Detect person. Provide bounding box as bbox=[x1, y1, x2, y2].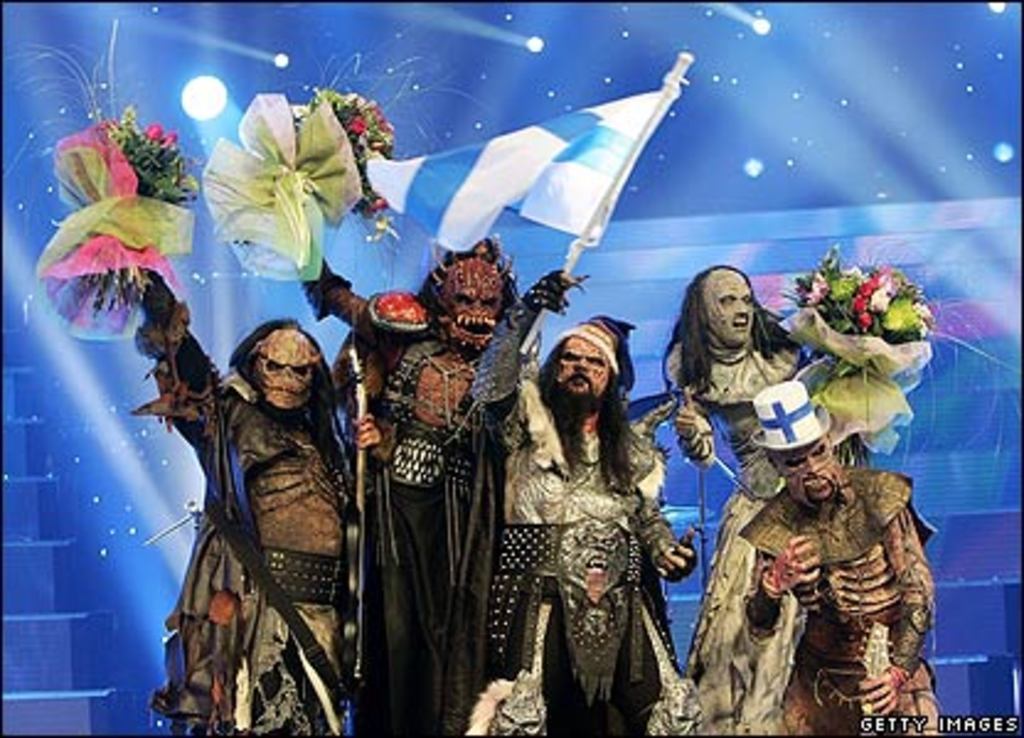
bbox=[293, 234, 542, 736].
